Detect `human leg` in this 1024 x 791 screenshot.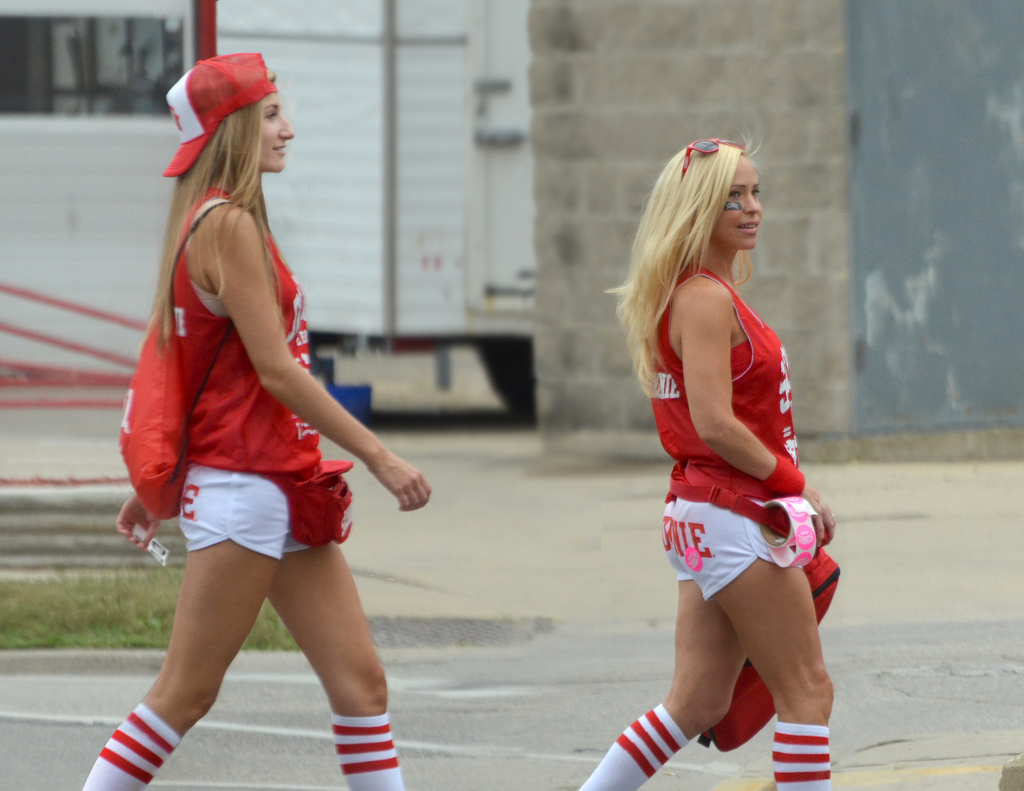
Detection: left=573, top=506, right=748, bottom=790.
